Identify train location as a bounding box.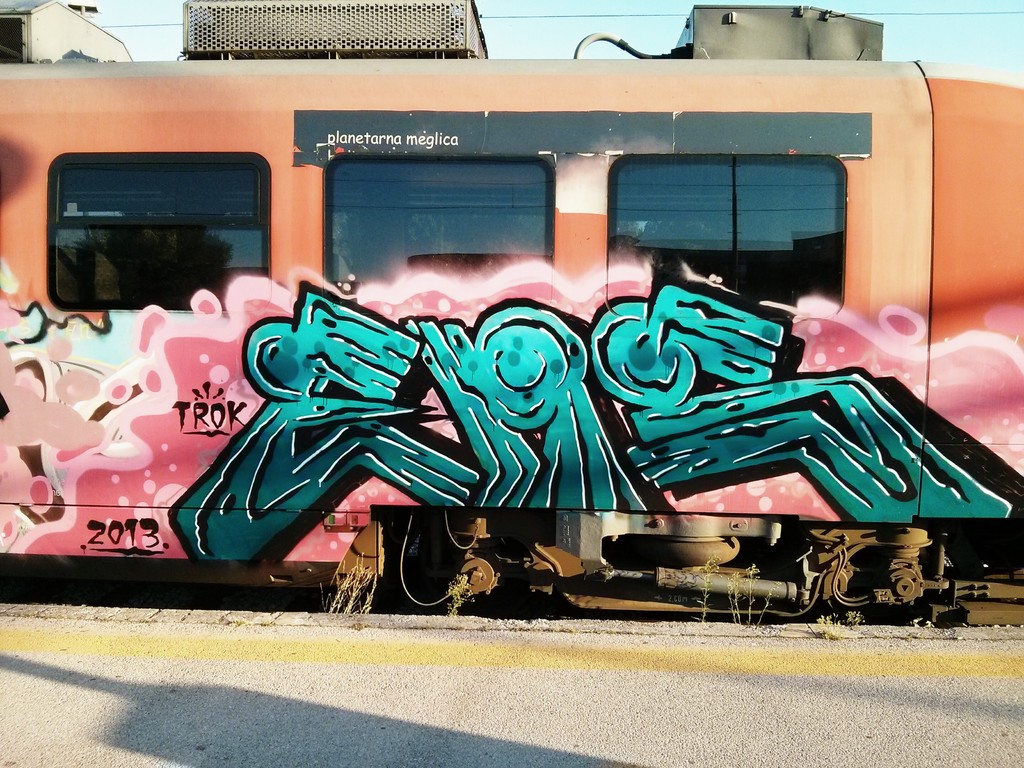
{"left": 0, "top": 0, "right": 1023, "bottom": 626}.
